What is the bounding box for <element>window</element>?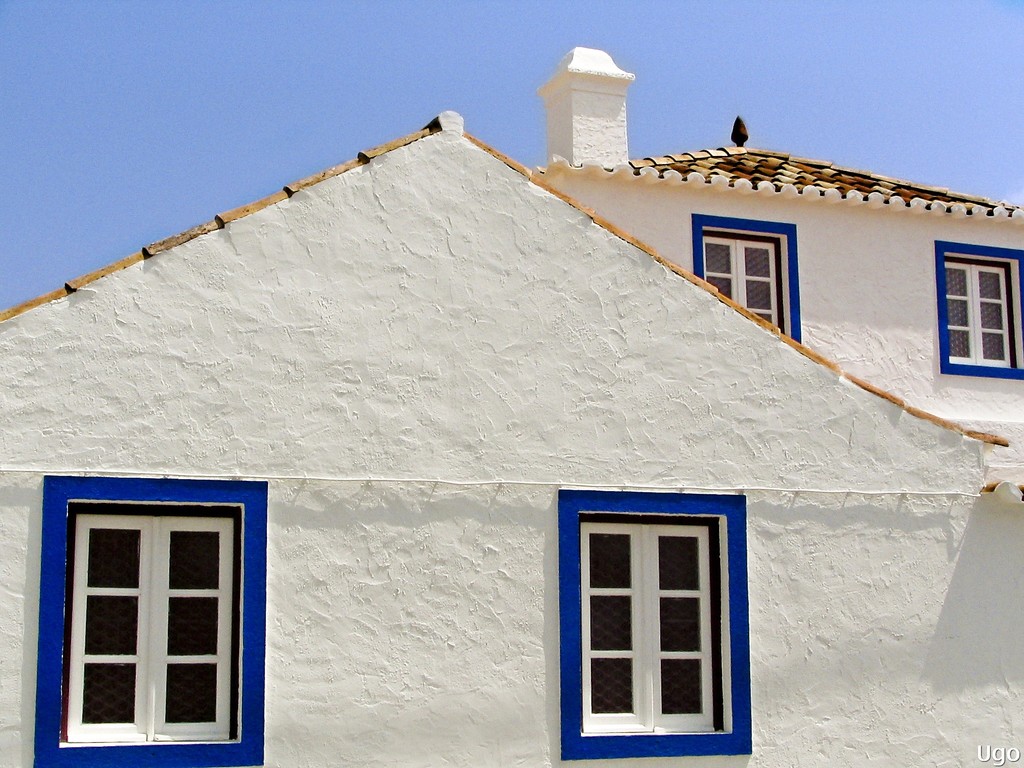
554/486/753/762.
